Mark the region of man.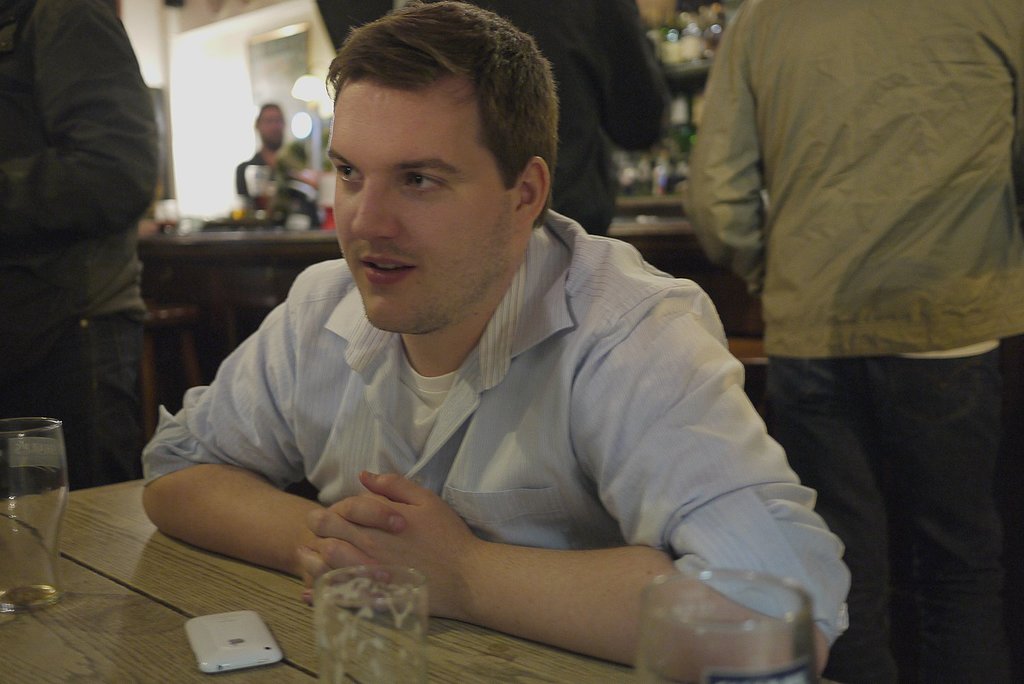
Region: (x1=691, y1=0, x2=1023, y2=683).
